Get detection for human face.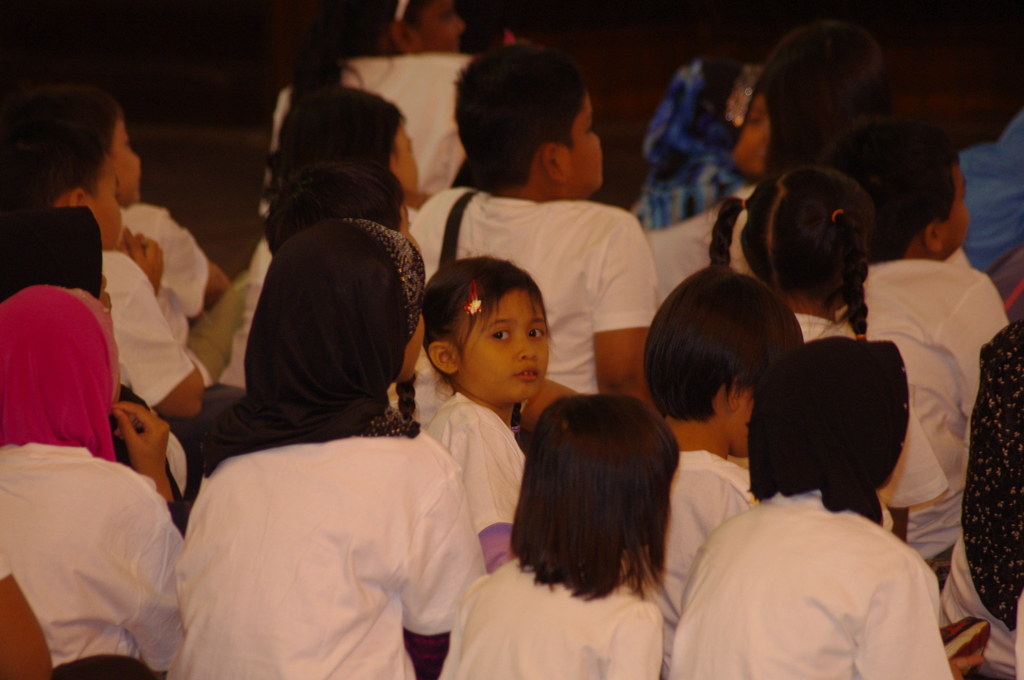
Detection: x1=394, y1=316, x2=425, y2=383.
